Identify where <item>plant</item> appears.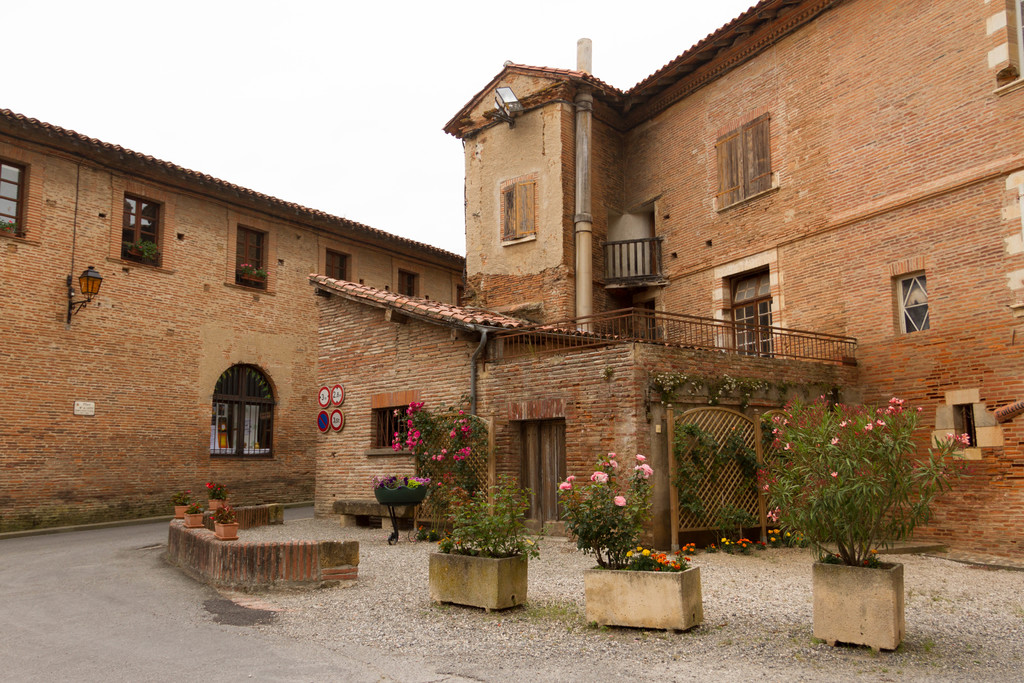
Appears at (x1=653, y1=367, x2=698, y2=403).
